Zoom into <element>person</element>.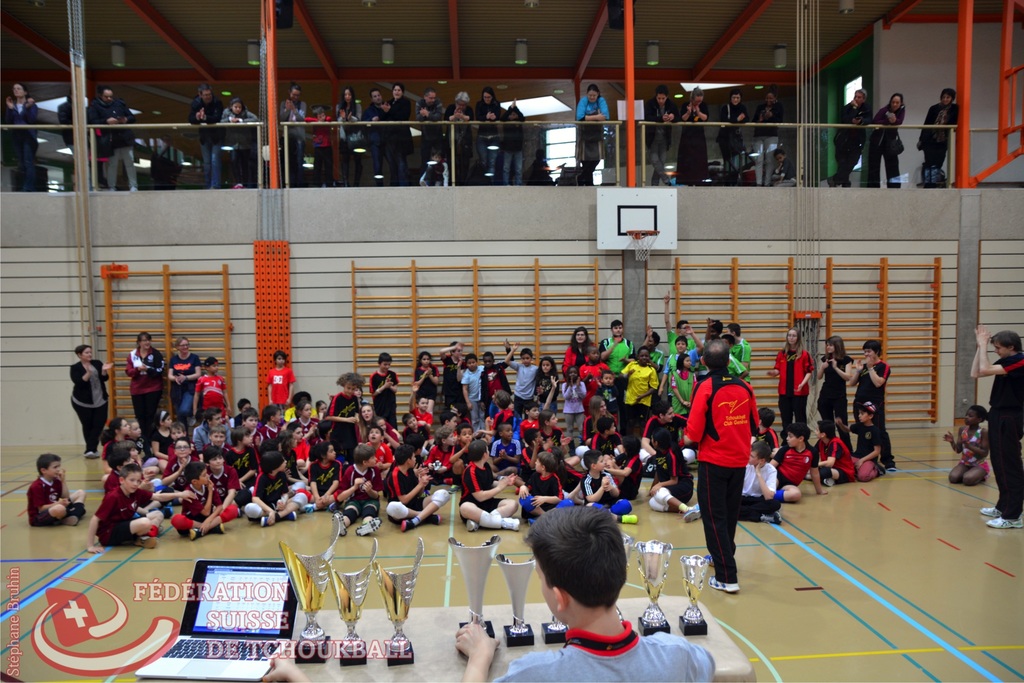
Zoom target: pyautogui.locateOnScreen(381, 81, 415, 186).
